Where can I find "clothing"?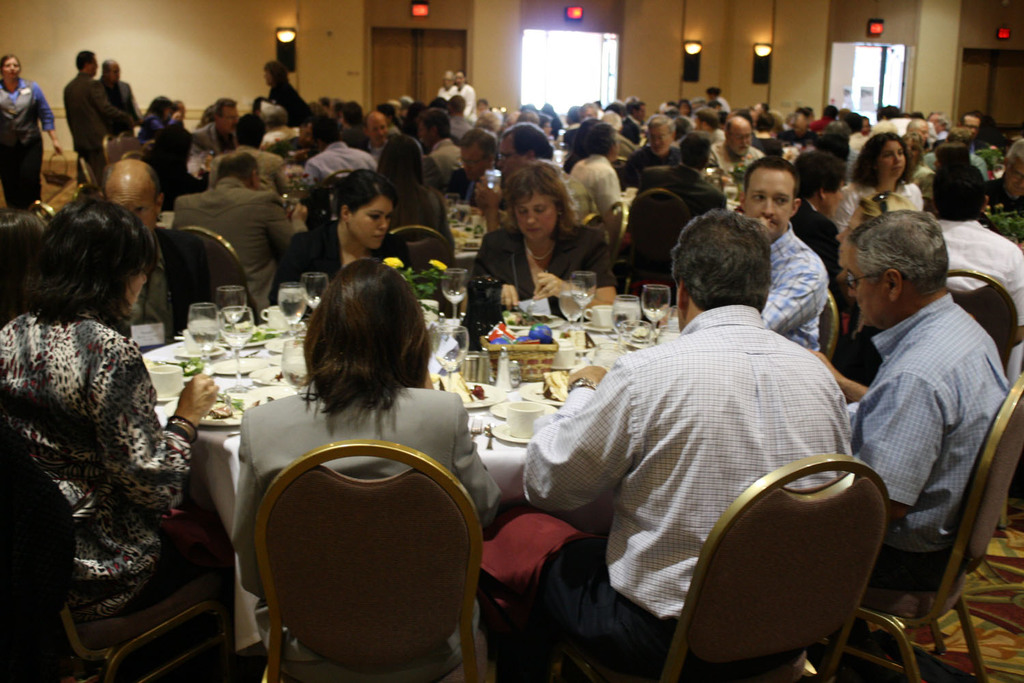
You can find it at (755,211,836,356).
